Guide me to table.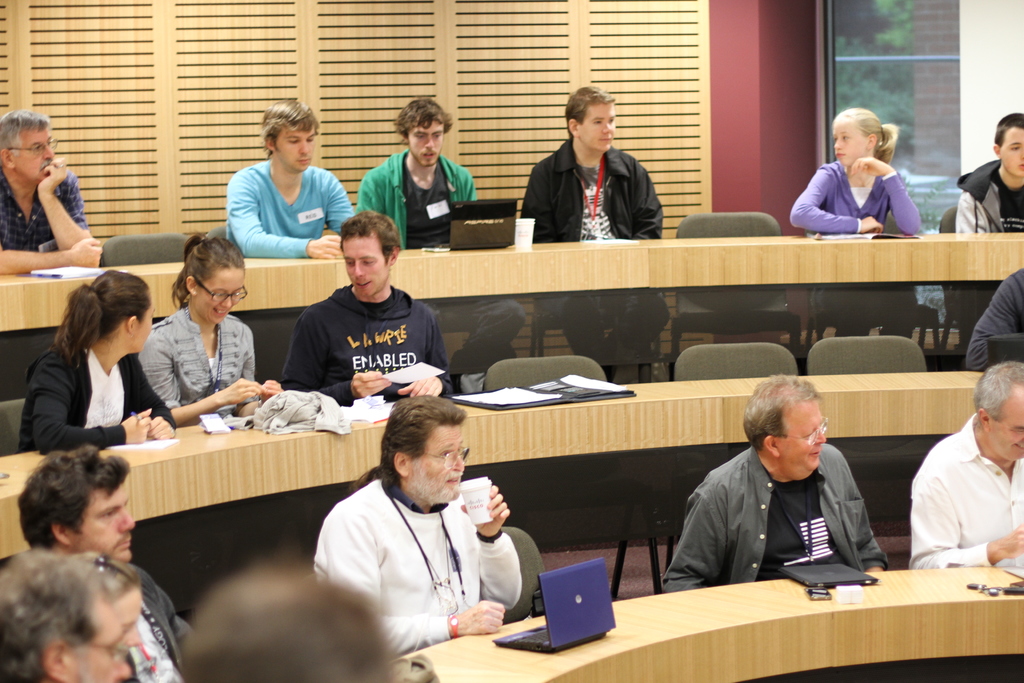
Guidance: (0, 228, 1023, 333).
